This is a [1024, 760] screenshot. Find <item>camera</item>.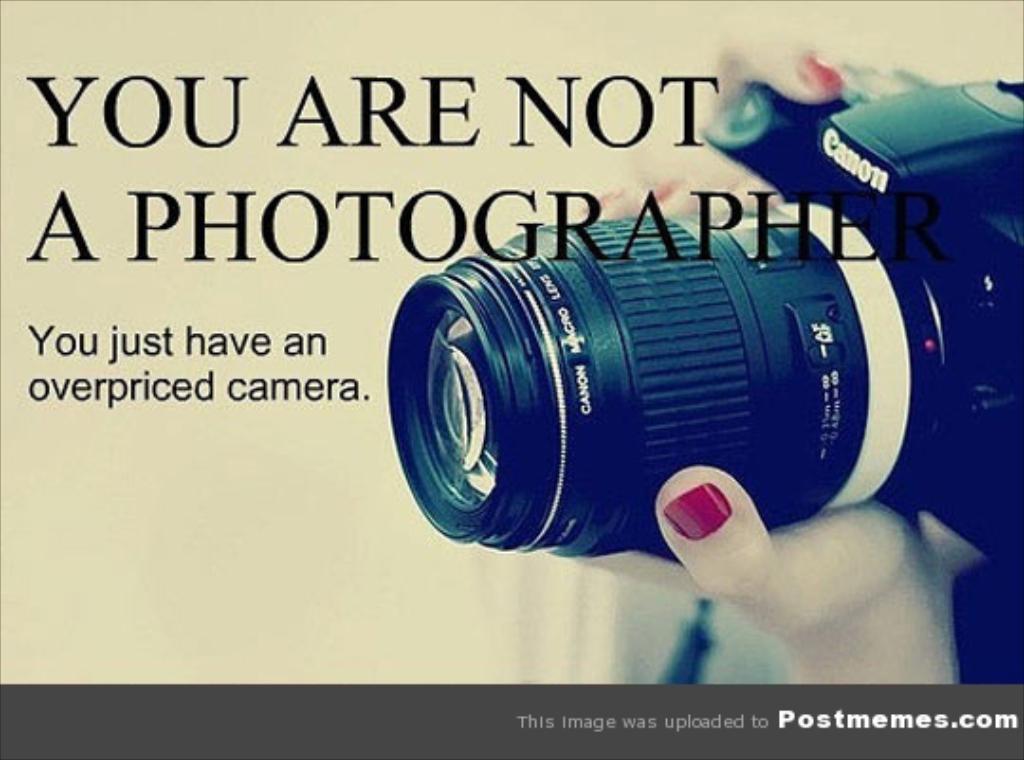
Bounding box: [x1=387, y1=63, x2=1022, y2=580].
